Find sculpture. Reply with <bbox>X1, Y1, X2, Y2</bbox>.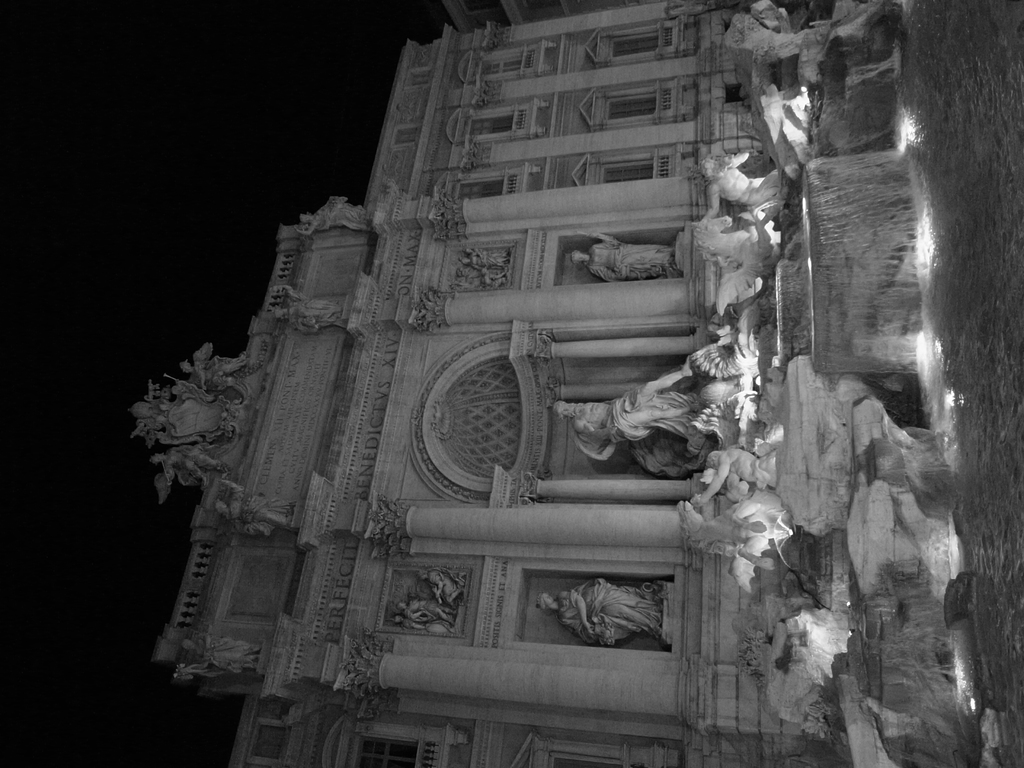
<bbox>456, 246, 509, 285</bbox>.
